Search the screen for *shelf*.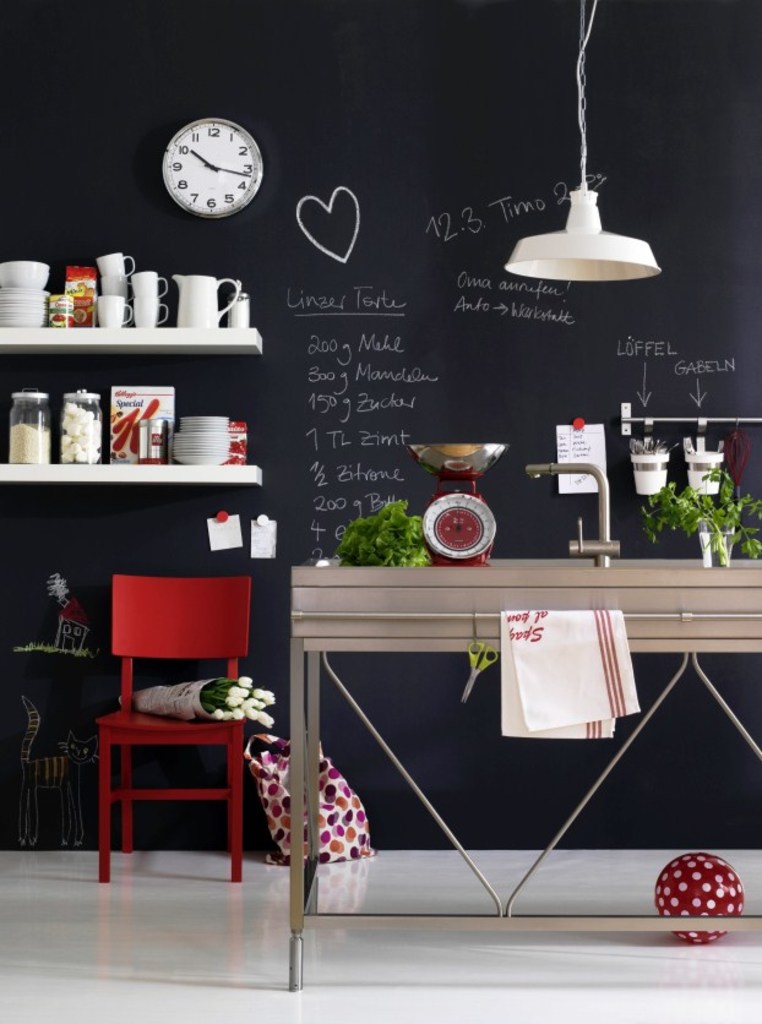
Found at locate(624, 412, 761, 425).
